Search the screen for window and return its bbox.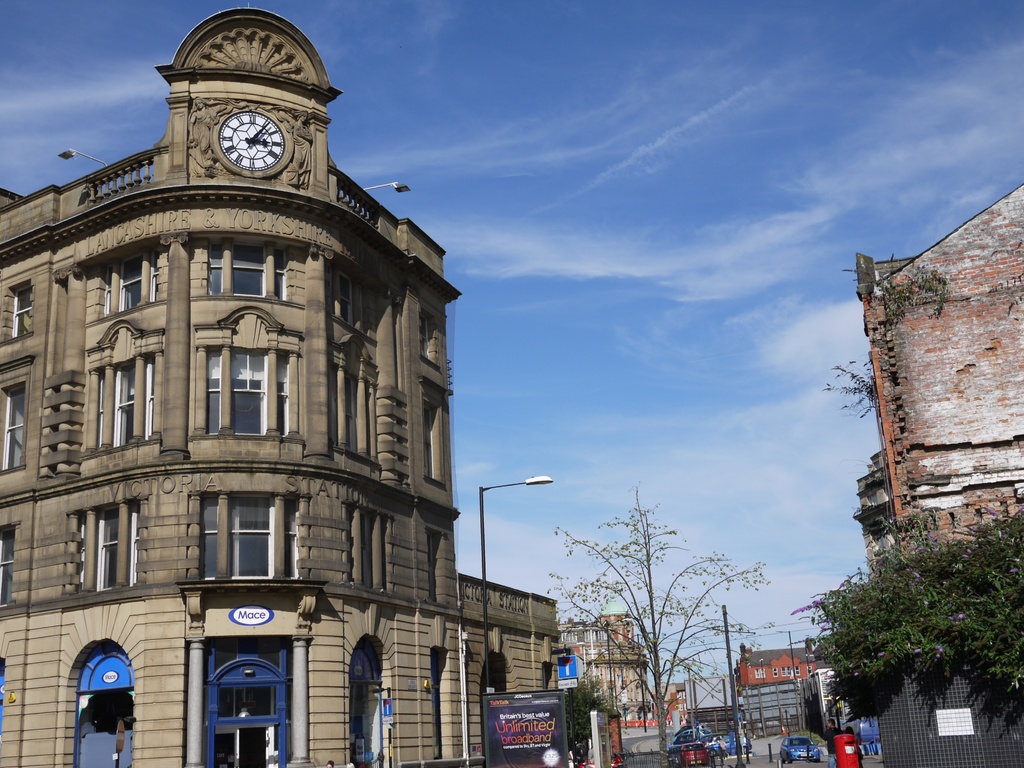
Found: rect(334, 272, 354, 319).
